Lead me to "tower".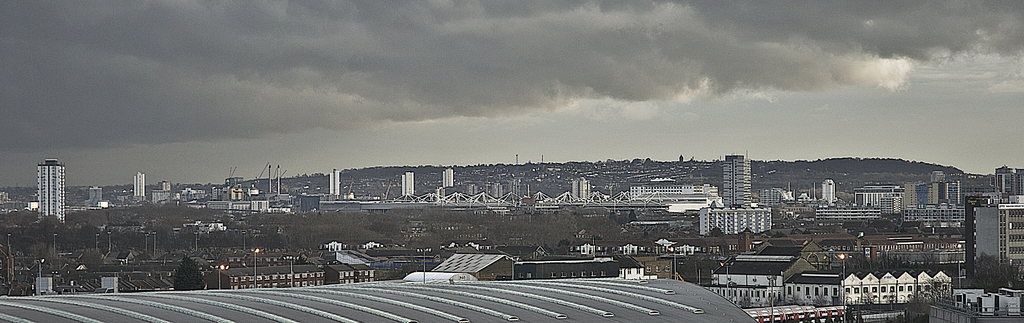
Lead to region(396, 164, 414, 199).
